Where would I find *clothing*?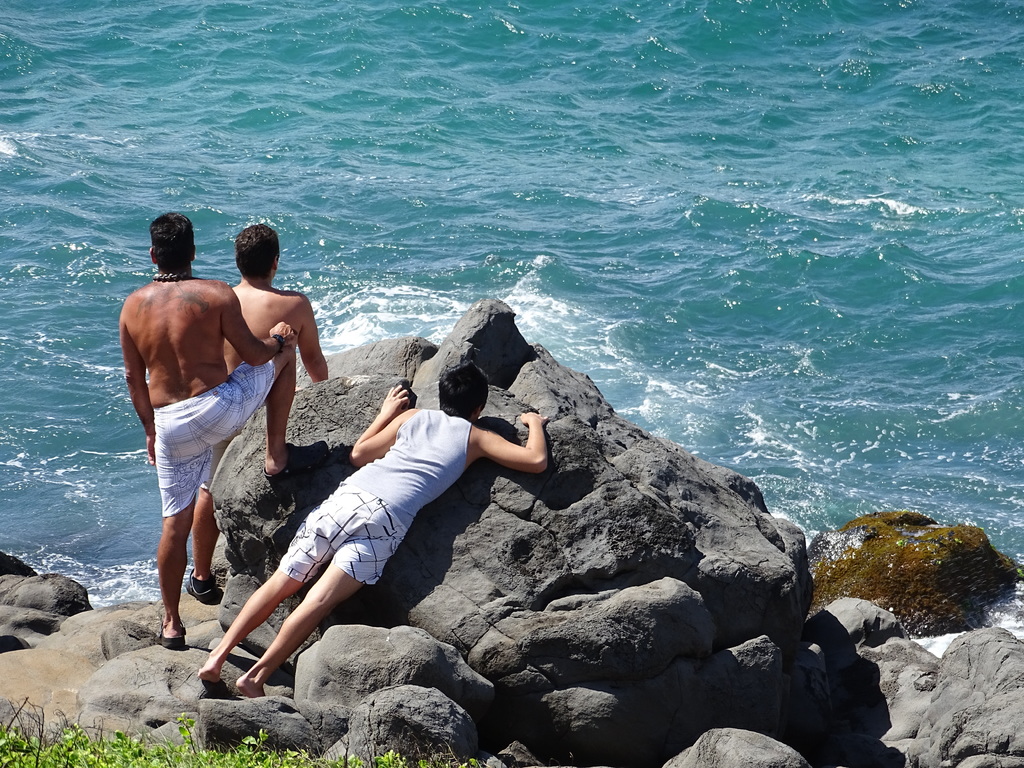
At [left=275, top=406, right=475, bottom=587].
